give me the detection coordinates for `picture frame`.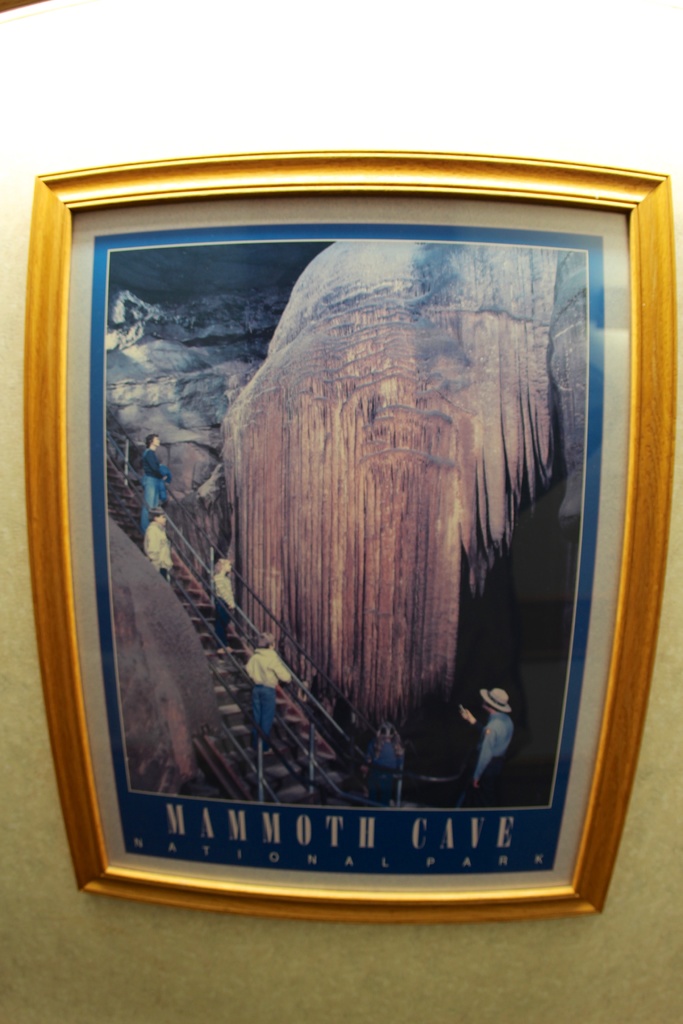
[34, 143, 682, 934].
